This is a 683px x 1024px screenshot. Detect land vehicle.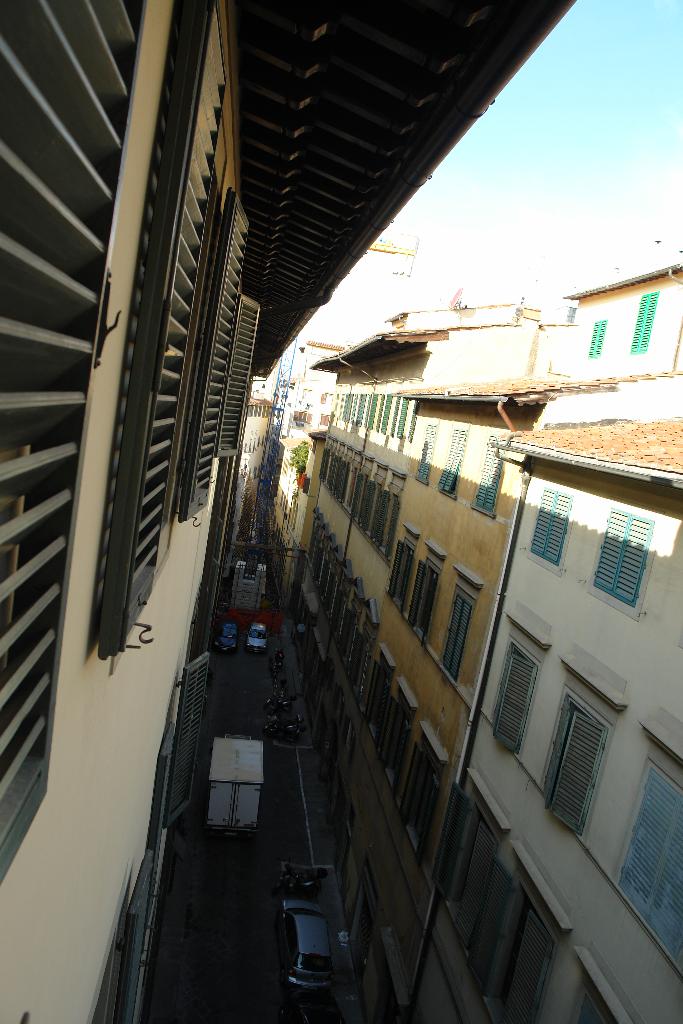
left=215, top=620, right=239, bottom=650.
